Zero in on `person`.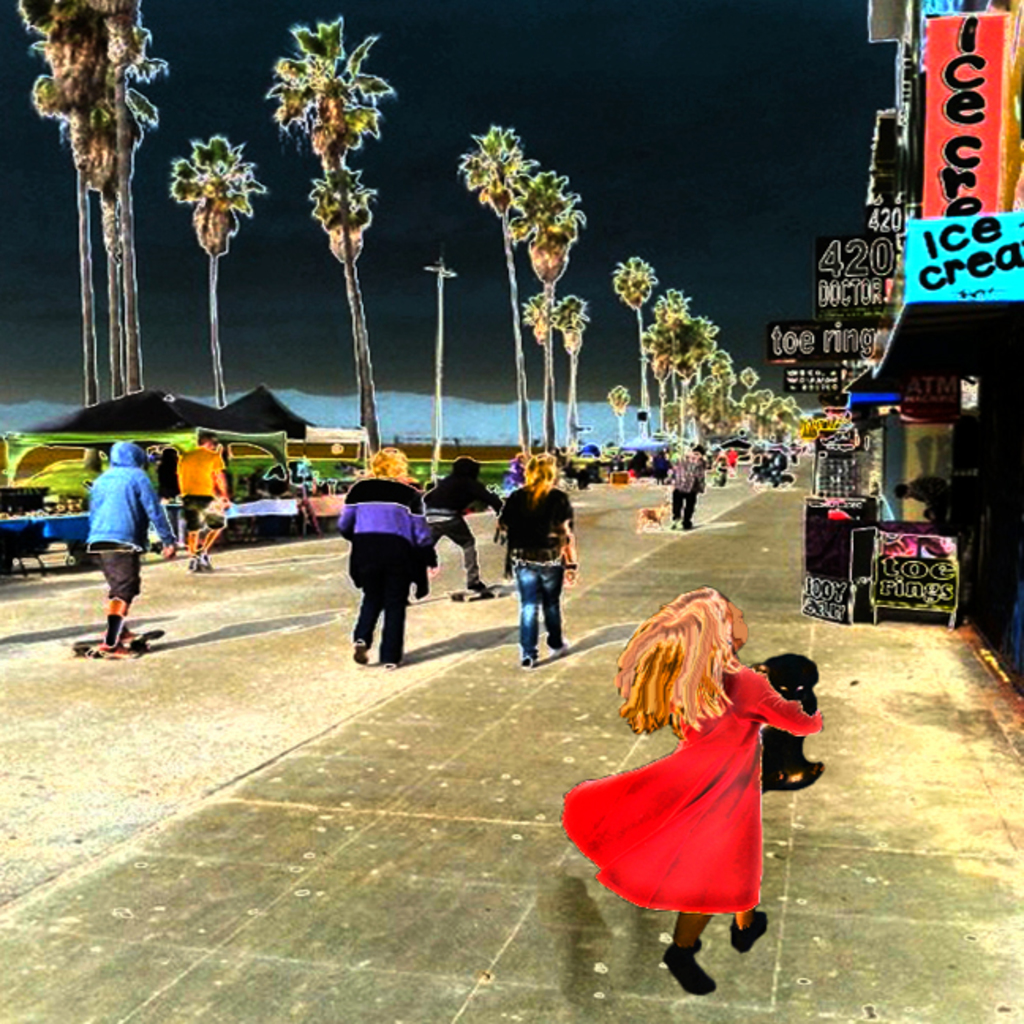
Zeroed in: 499 447 586 670.
